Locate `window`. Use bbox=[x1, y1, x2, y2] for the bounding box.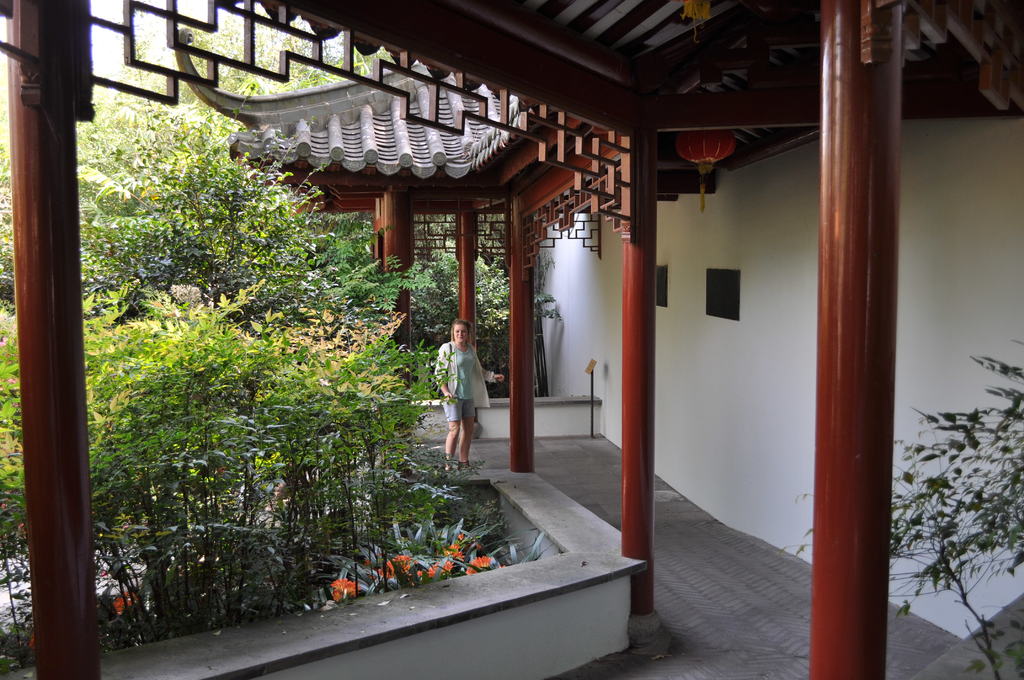
bbox=[652, 265, 668, 307].
